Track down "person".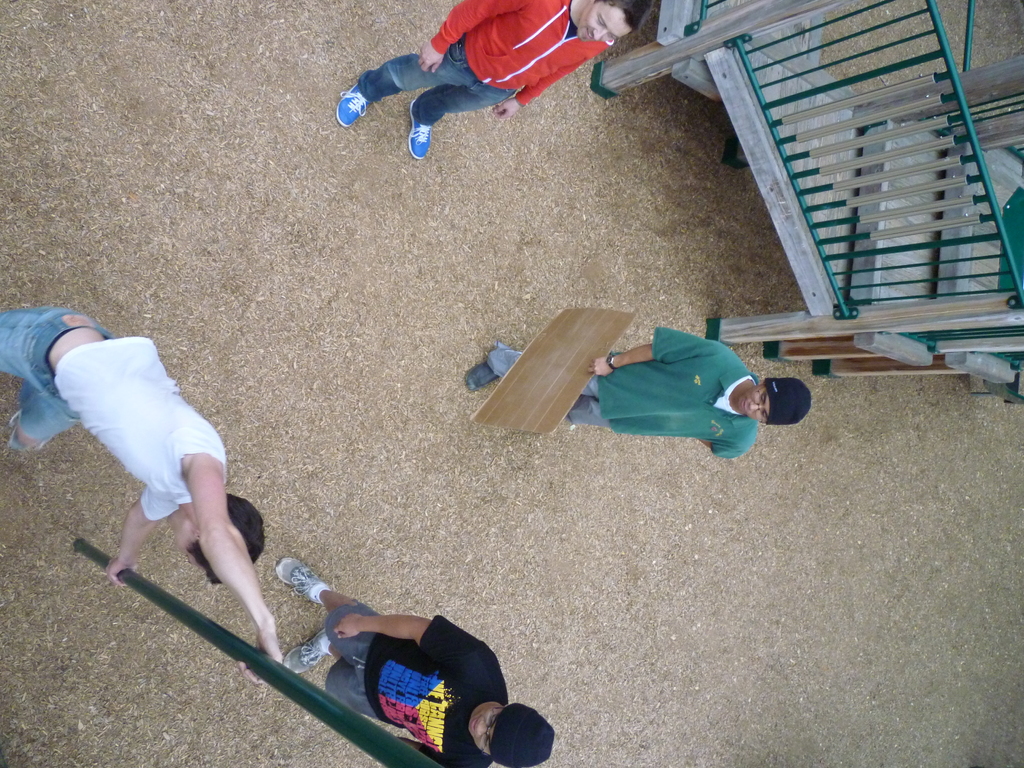
Tracked to [463,326,813,462].
